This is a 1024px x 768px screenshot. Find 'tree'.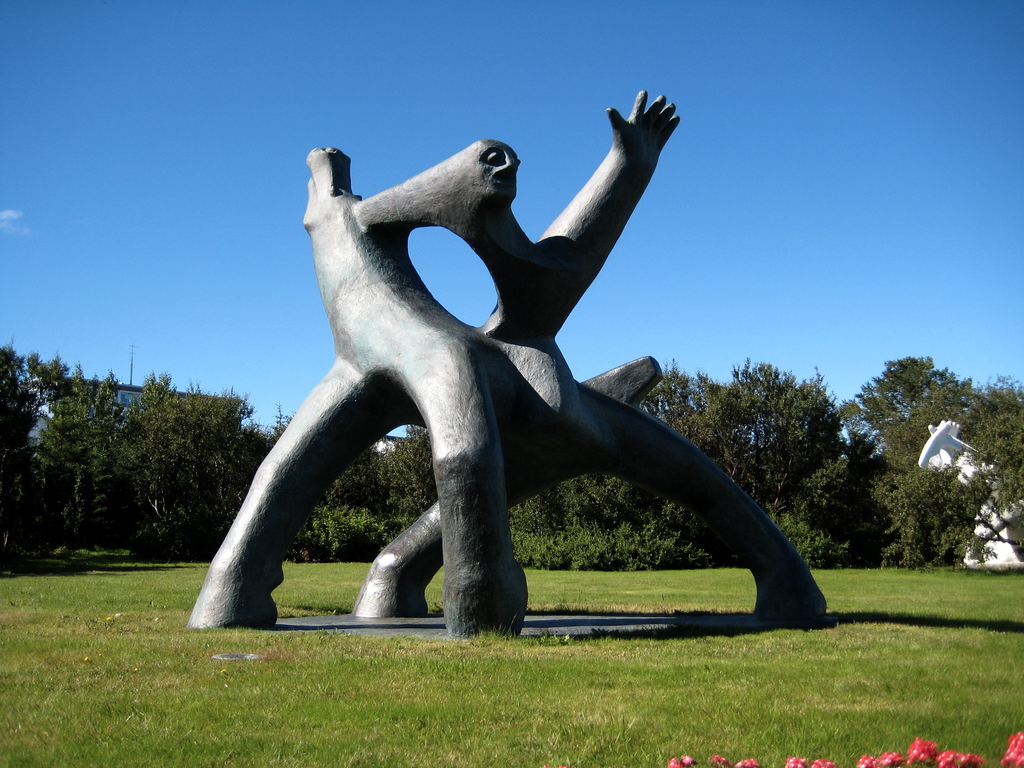
Bounding box: <region>866, 463, 977, 570</region>.
